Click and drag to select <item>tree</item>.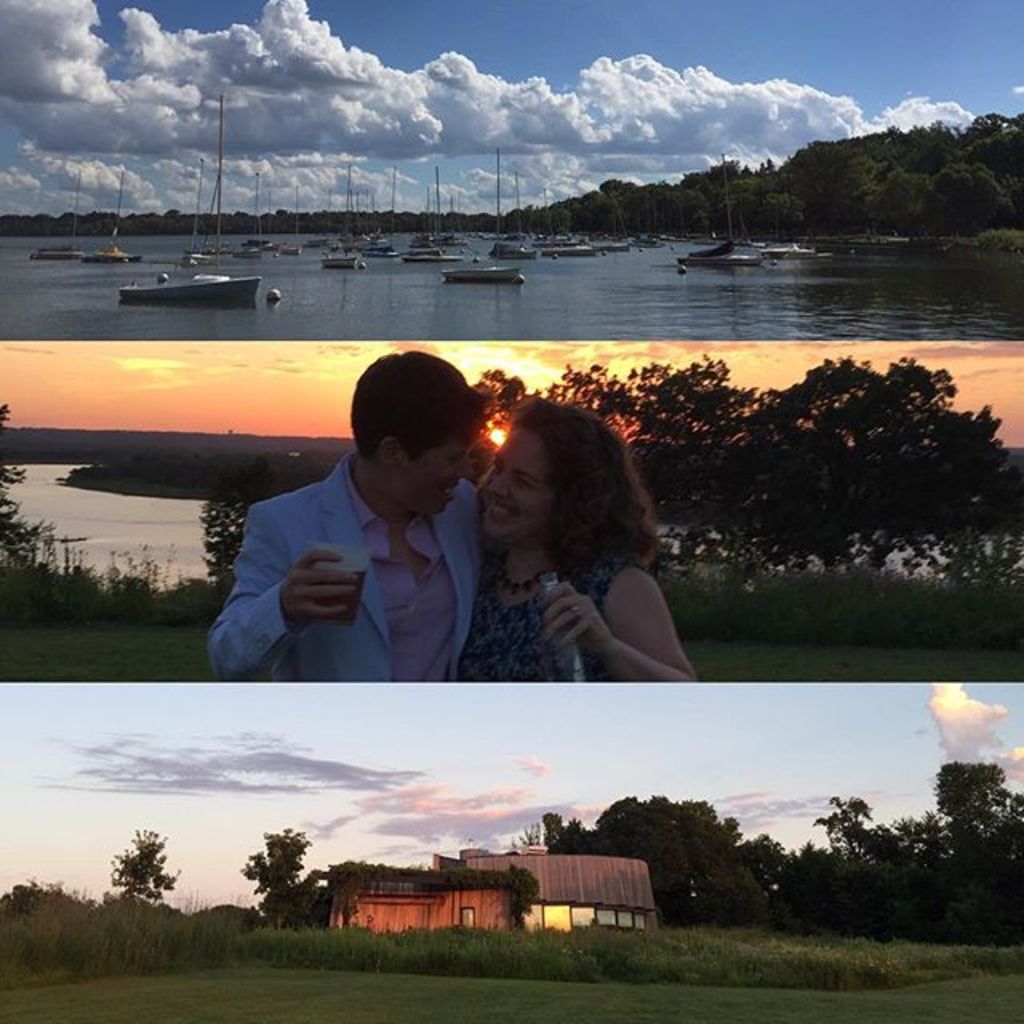
Selection: [left=710, top=165, right=821, bottom=243].
